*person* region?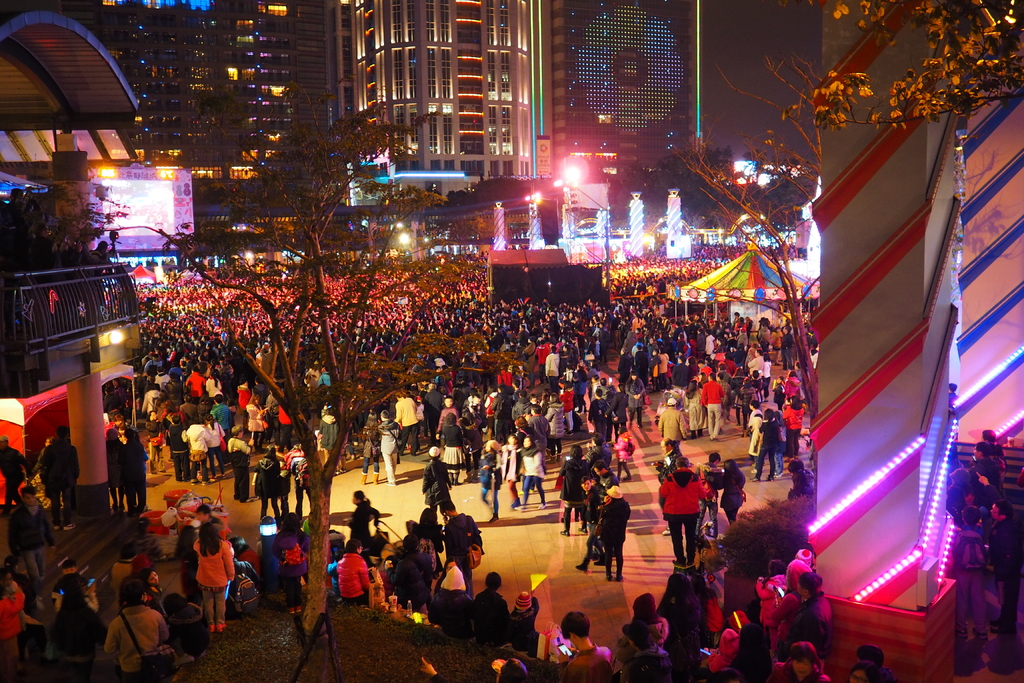
crop(511, 595, 534, 666)
